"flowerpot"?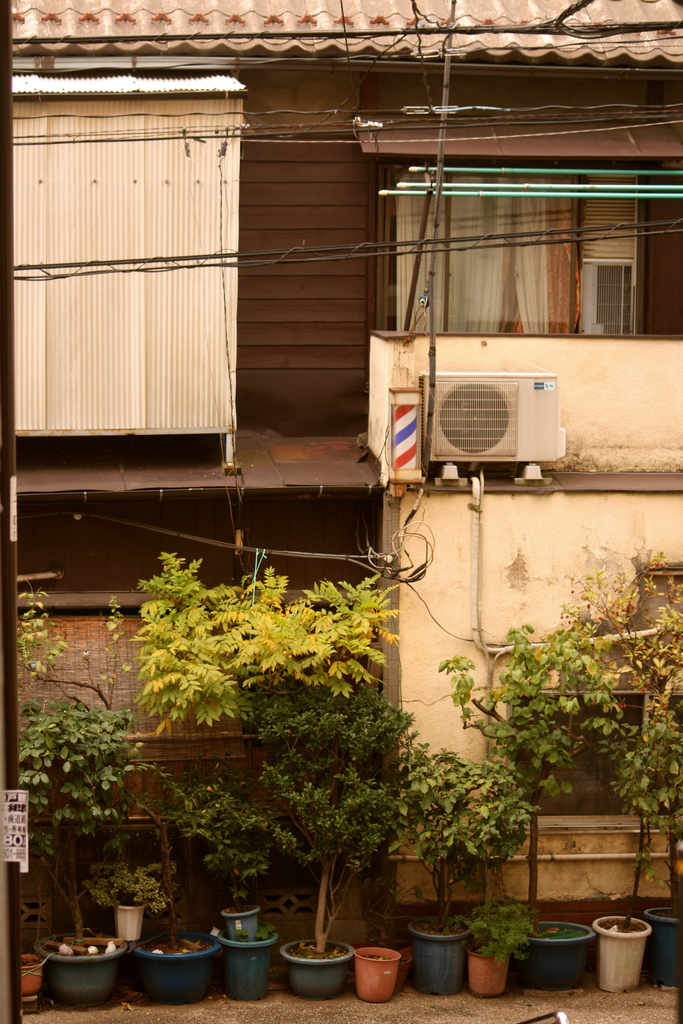
x1=40 y1=945 x2=127 y2=1012
